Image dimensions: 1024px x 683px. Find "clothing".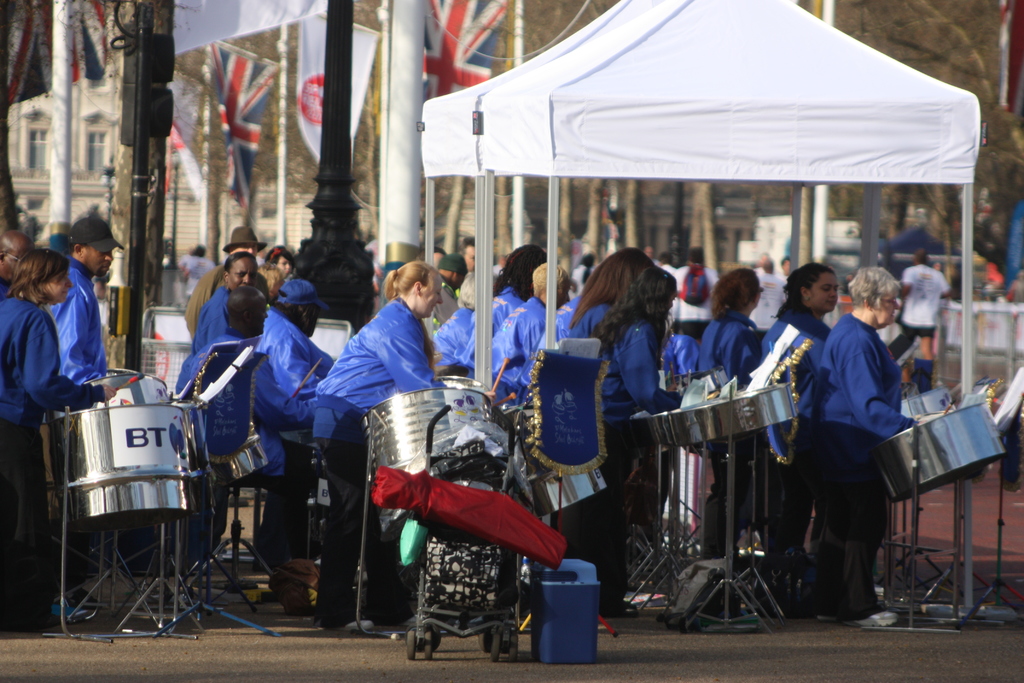
BBox(798, 284, 921, 554).
